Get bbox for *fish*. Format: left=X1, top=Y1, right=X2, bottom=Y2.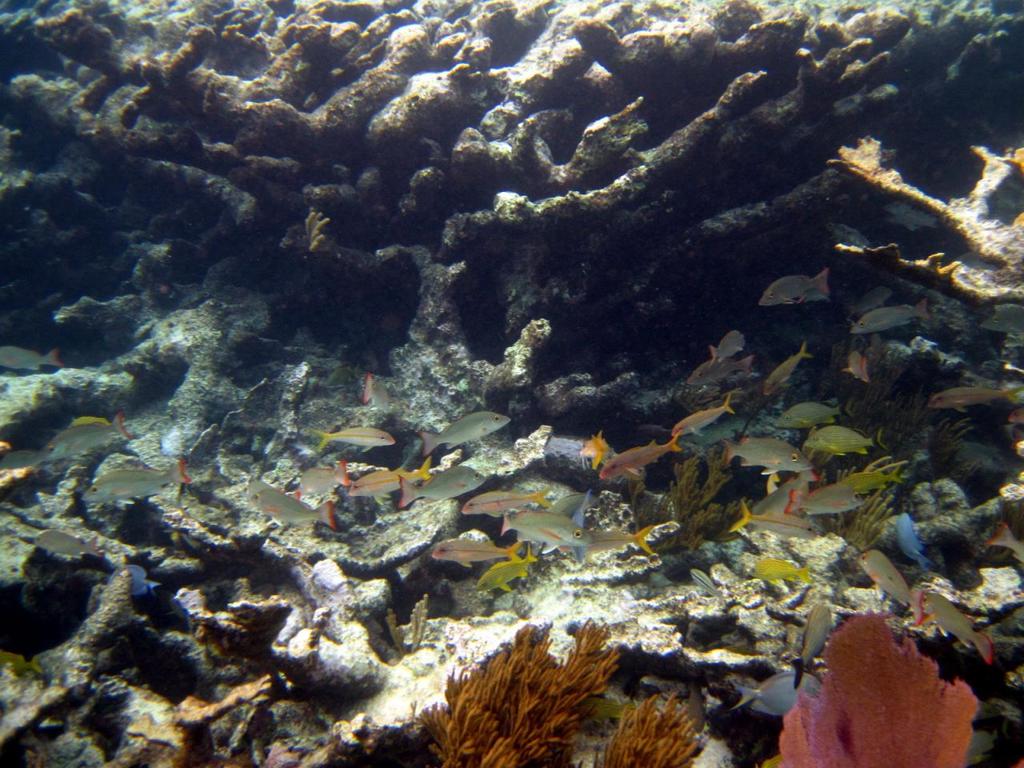
left=765, top=345, right=817, bottom=398.
